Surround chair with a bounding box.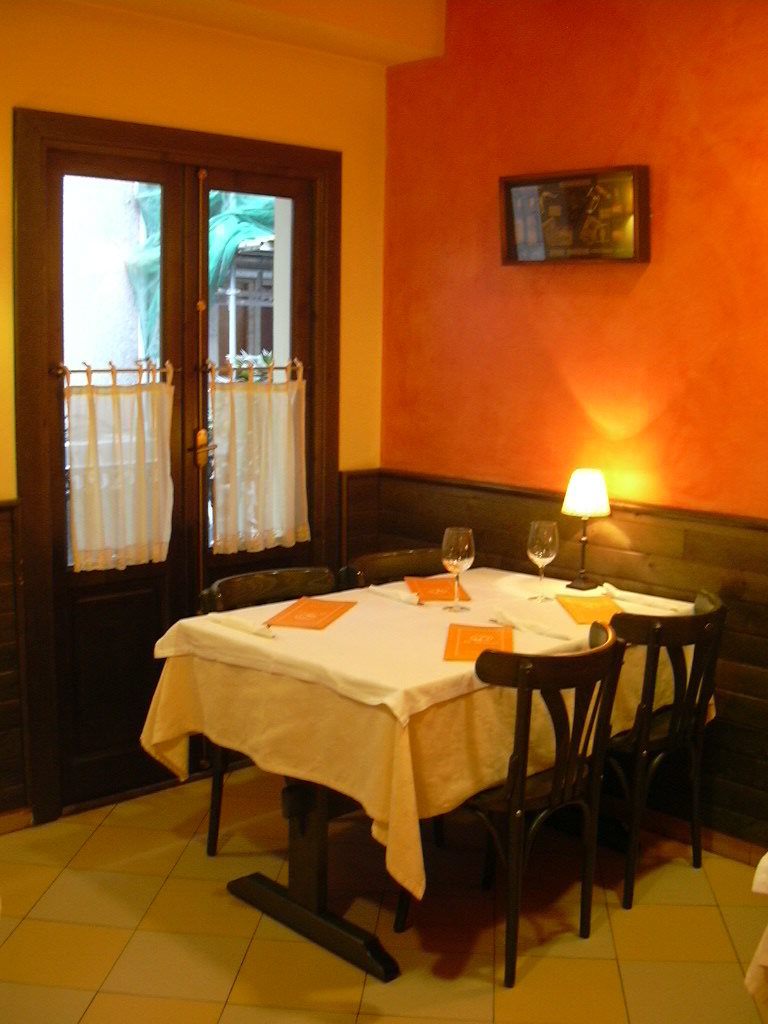
locate(392, 613, 597, 982).
